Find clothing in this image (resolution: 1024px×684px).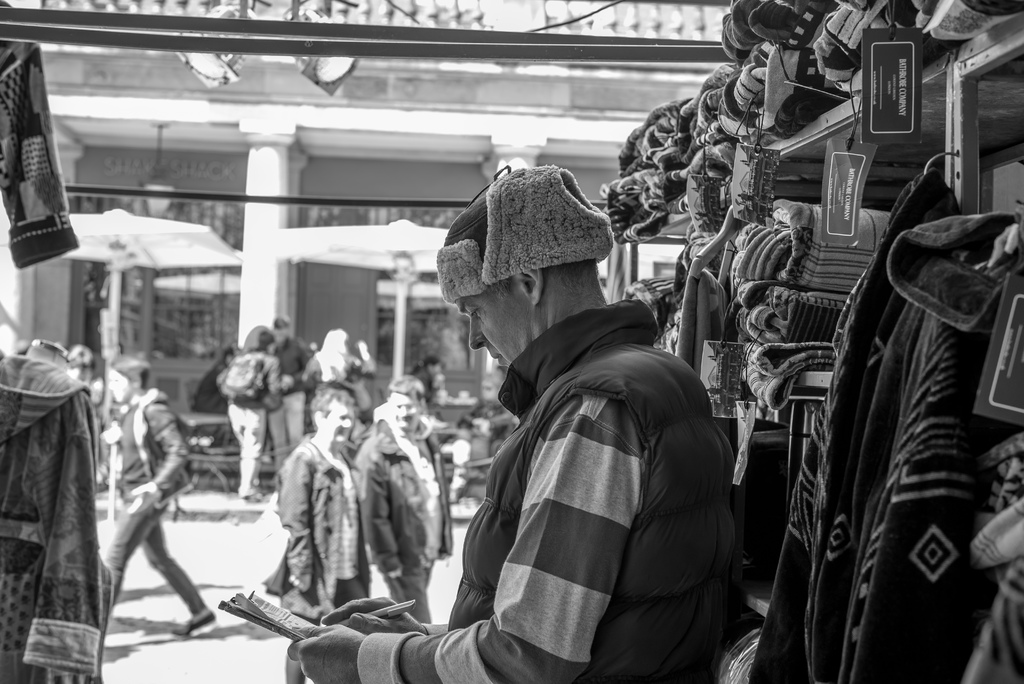
[303,325,375,387].
